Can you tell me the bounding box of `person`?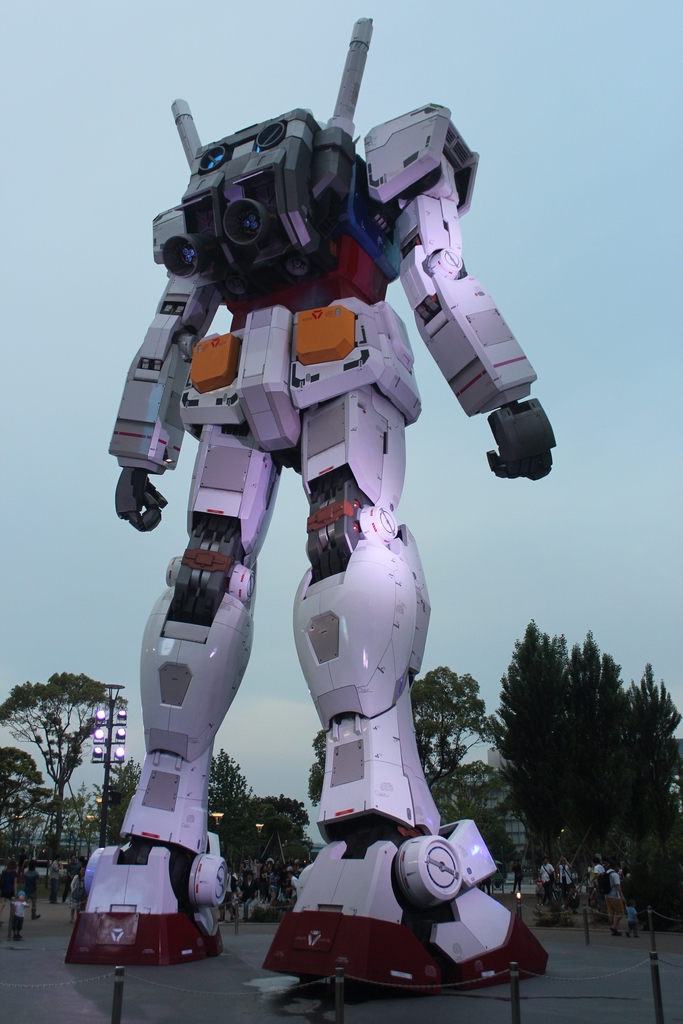
select_region(531, 856, 554, 902).
